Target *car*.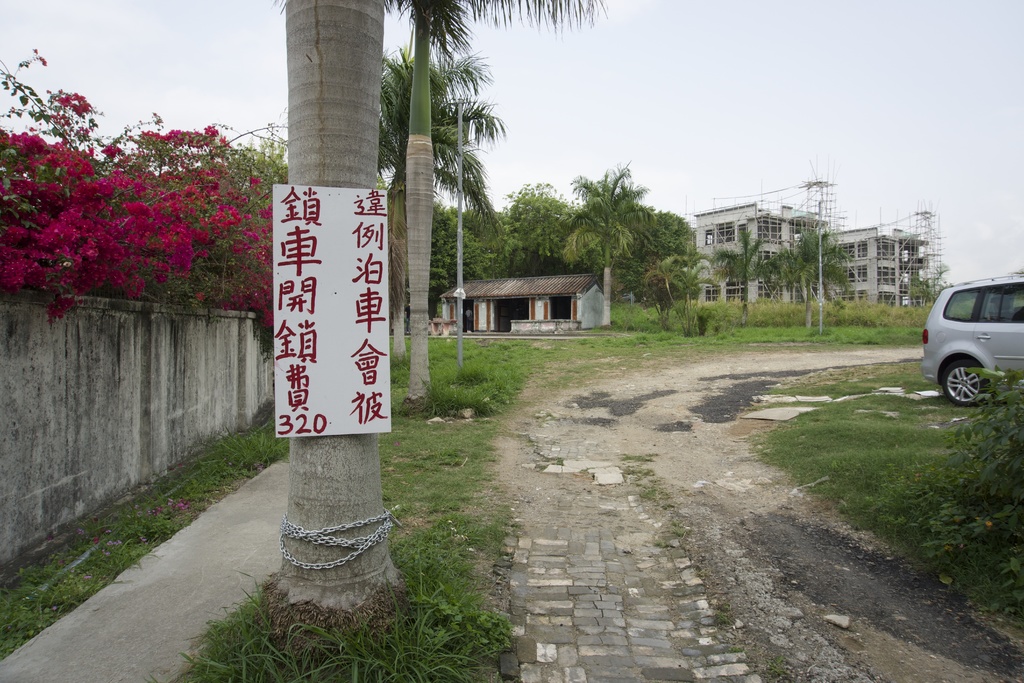
Target region: (914, 267, 1023, 409).
